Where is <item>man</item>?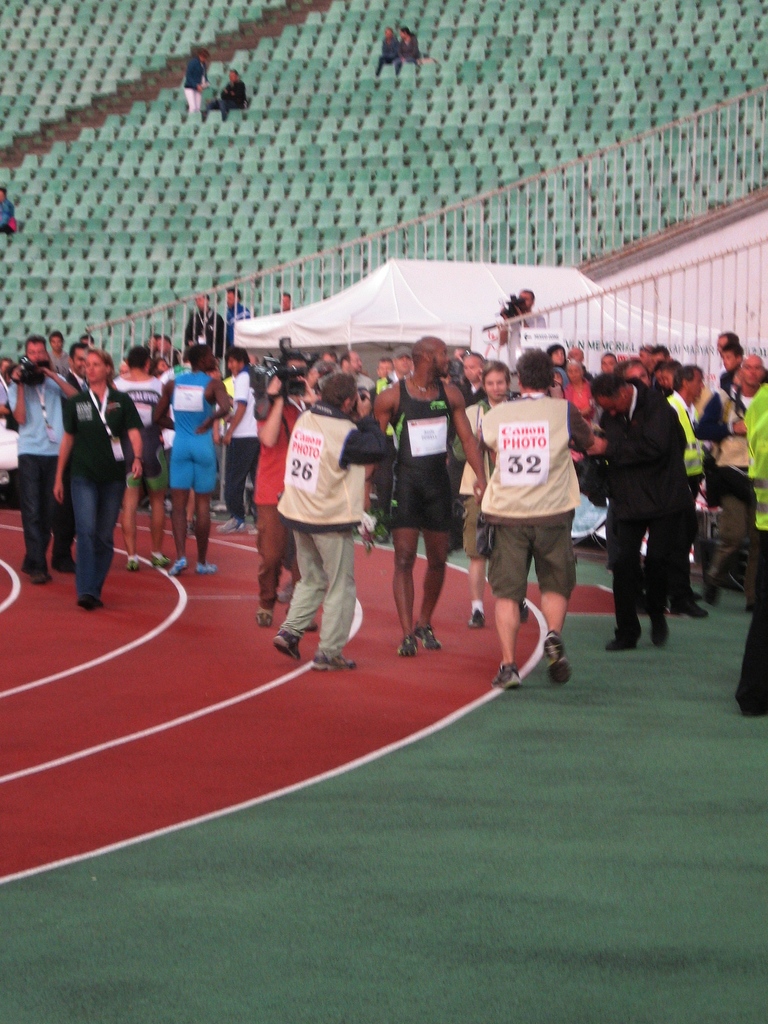
<region>711, 340, 742, 384</region>.
